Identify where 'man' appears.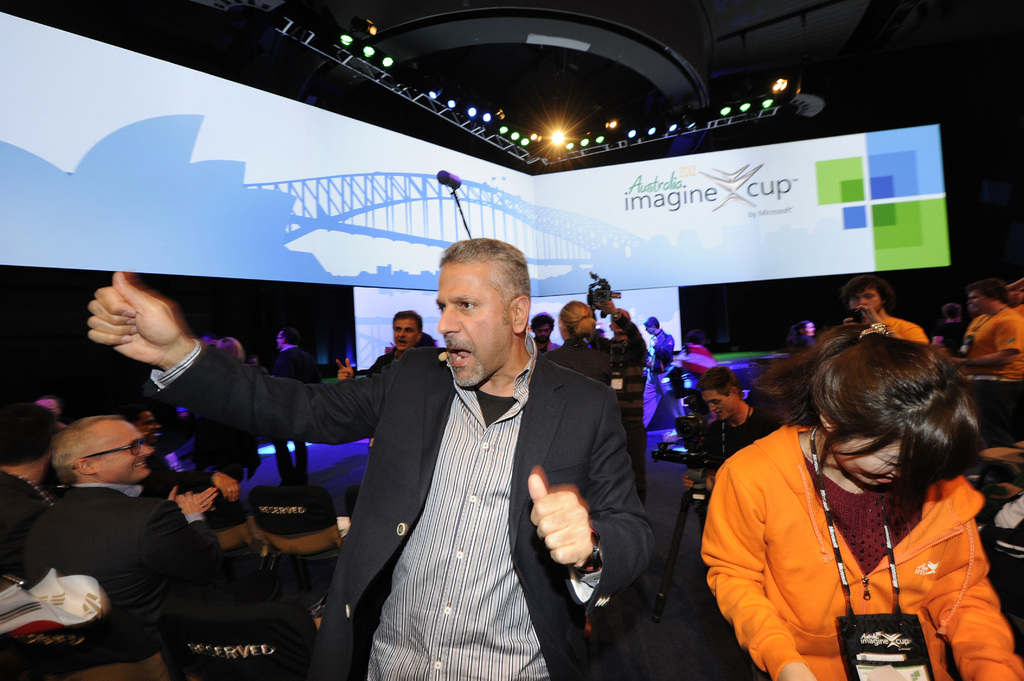
Appears at 836,273,936,349.
